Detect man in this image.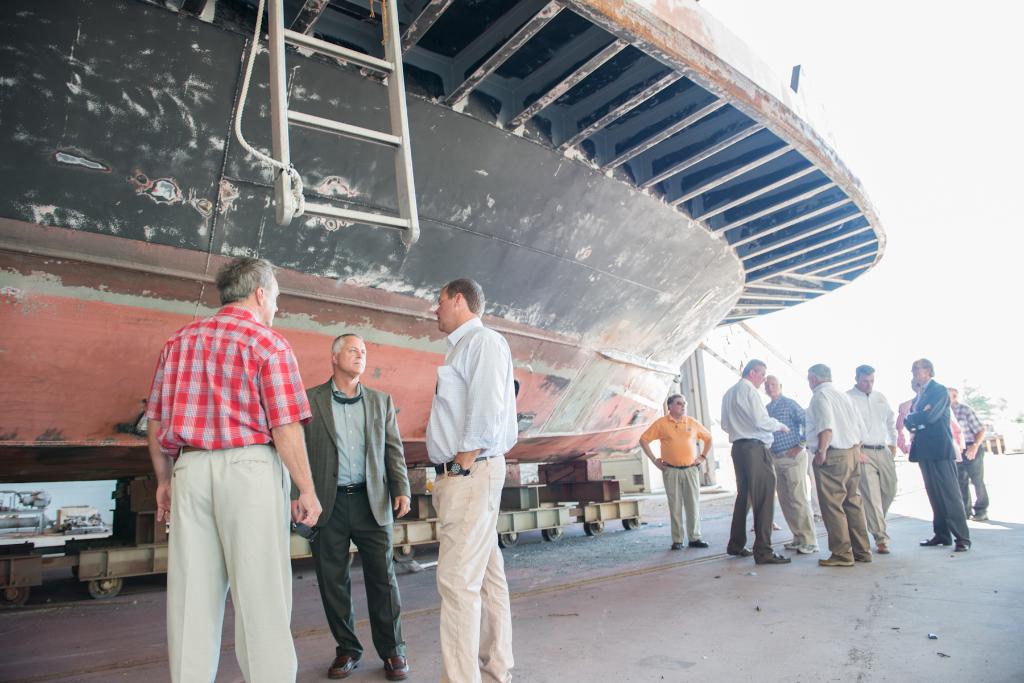
Detection: (637,394,712,553).
